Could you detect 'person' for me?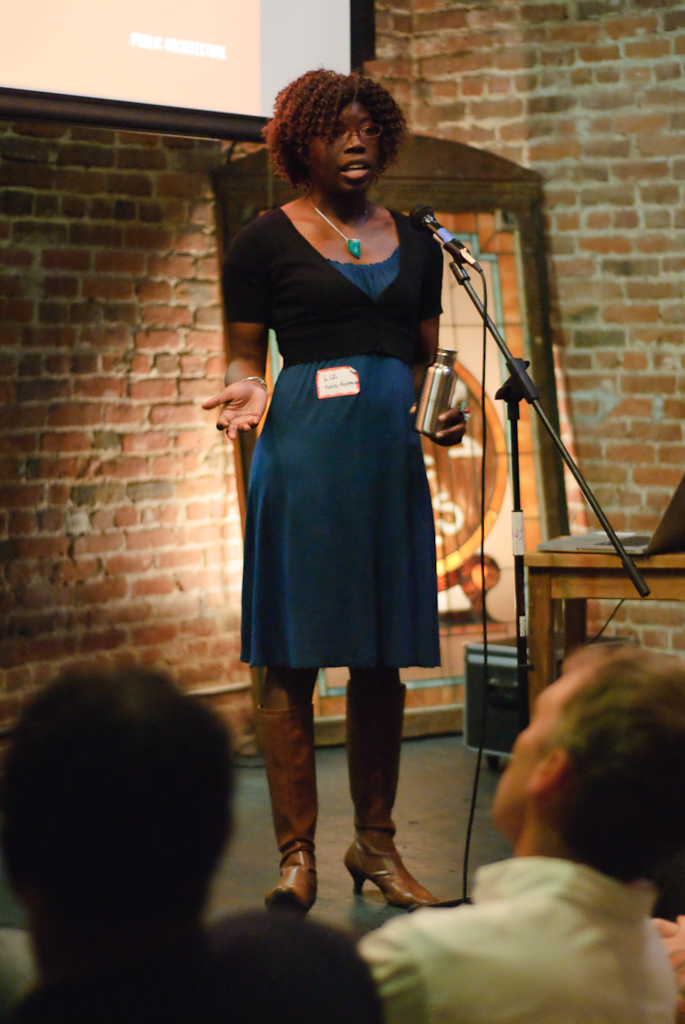
Detection result: <bbox>352, 636, 684, 1023</bbox>.
